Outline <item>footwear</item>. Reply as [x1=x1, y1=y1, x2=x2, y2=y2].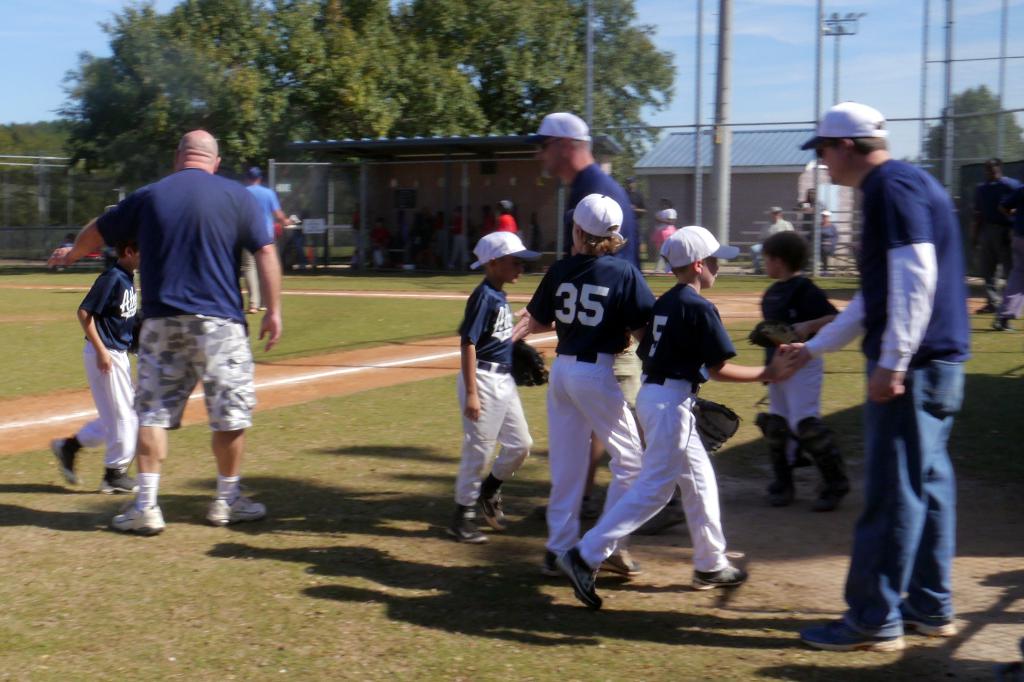
[x1=49, y1=435, x2=83, y2=489].
